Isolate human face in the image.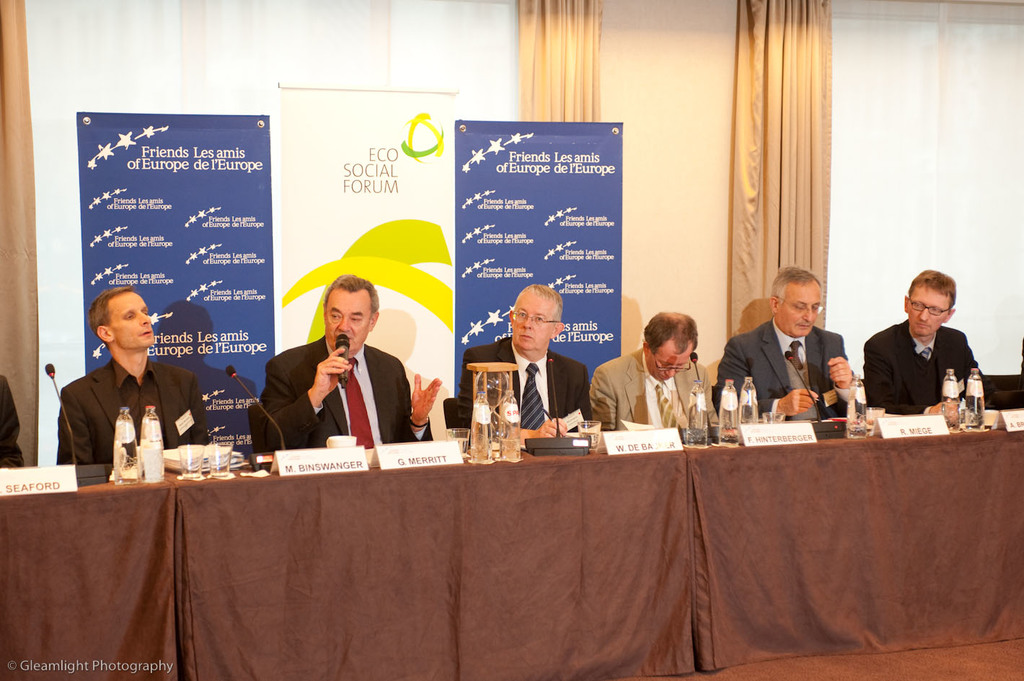
Isolated region: {"left": 322, "top": 286, "right": 371, "bottom": 356}.
